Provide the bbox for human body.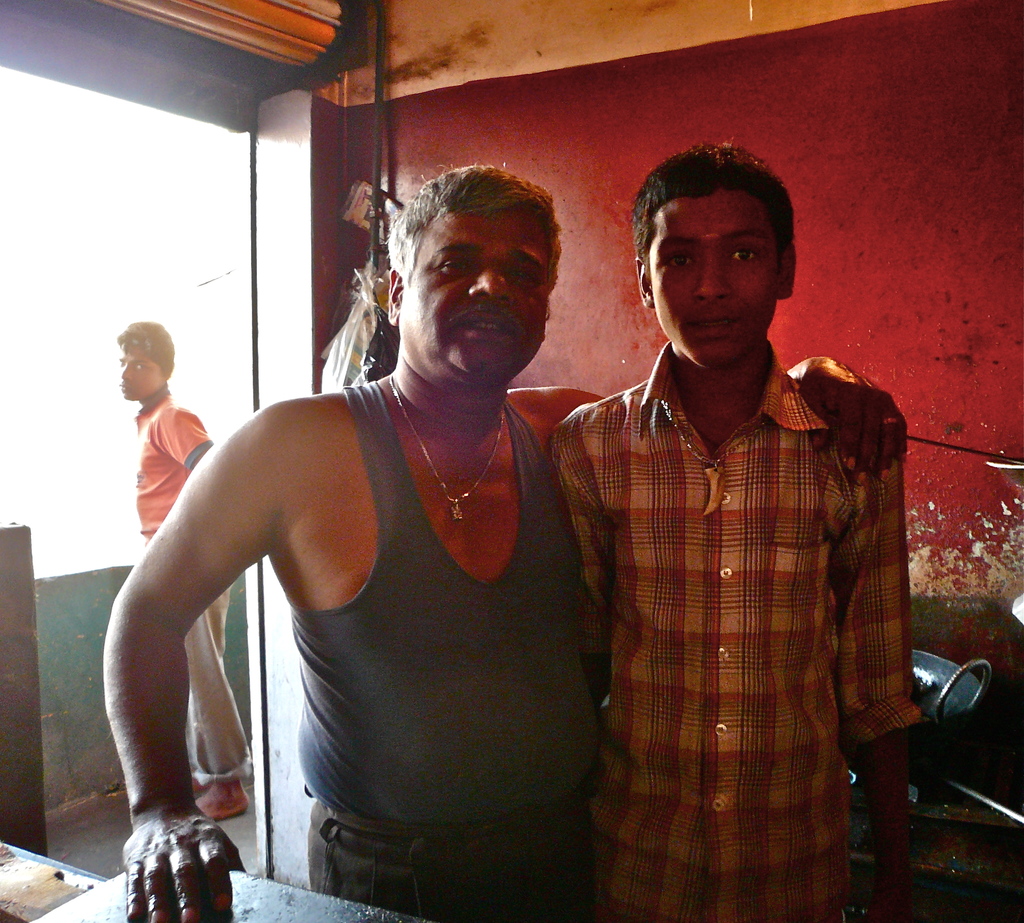
BBox(108, 168, 907, 922).
